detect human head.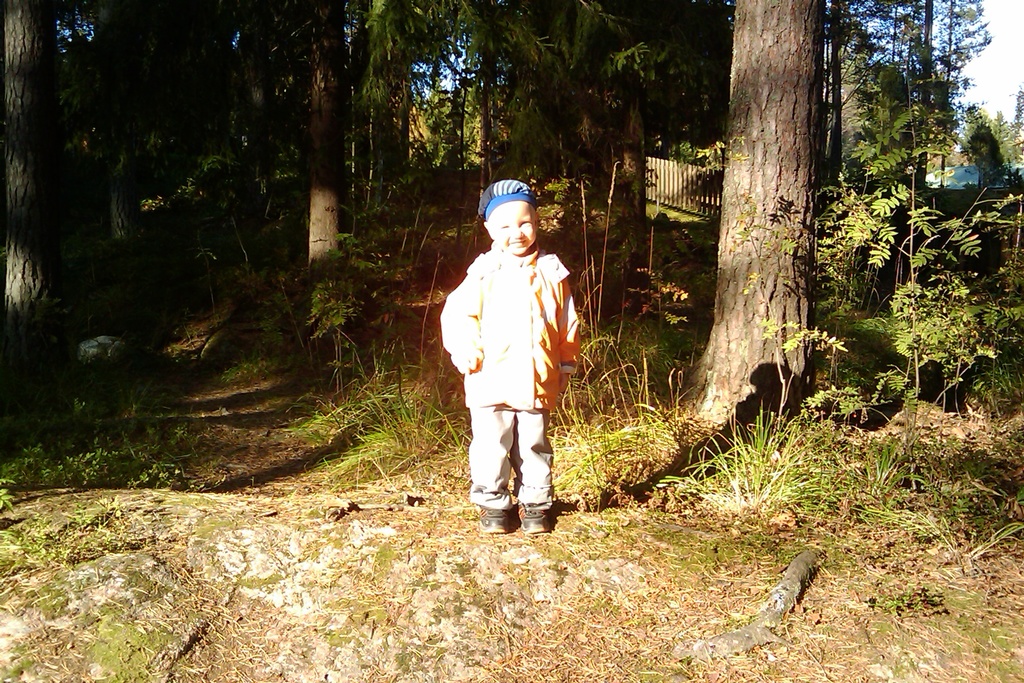
Detected at region(483, 191, 539, 253).
